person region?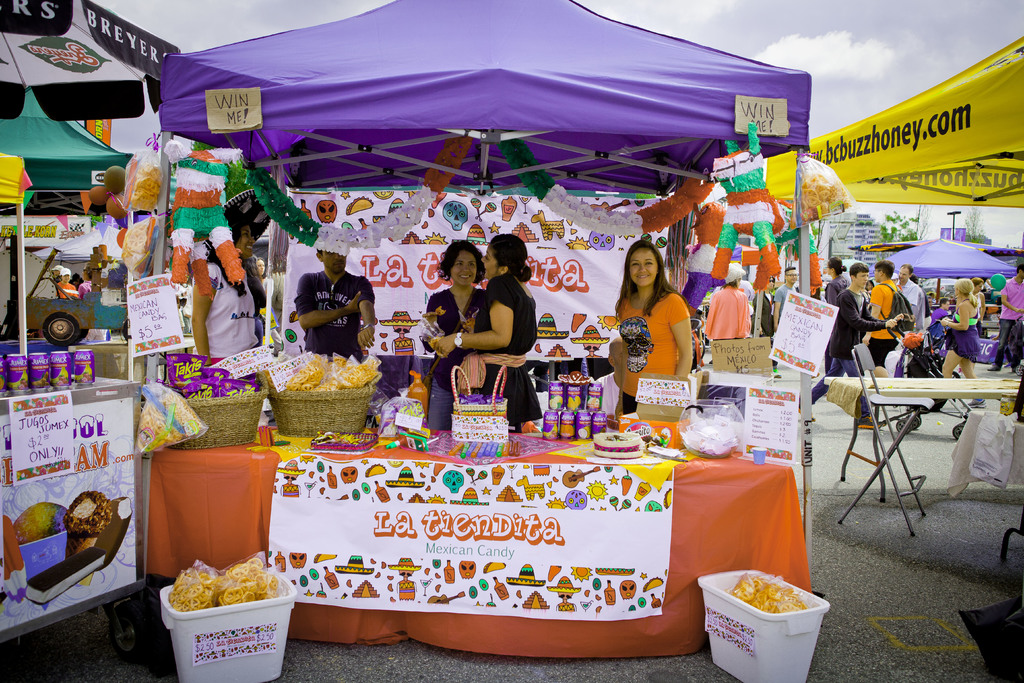
(772,267,800,334)
